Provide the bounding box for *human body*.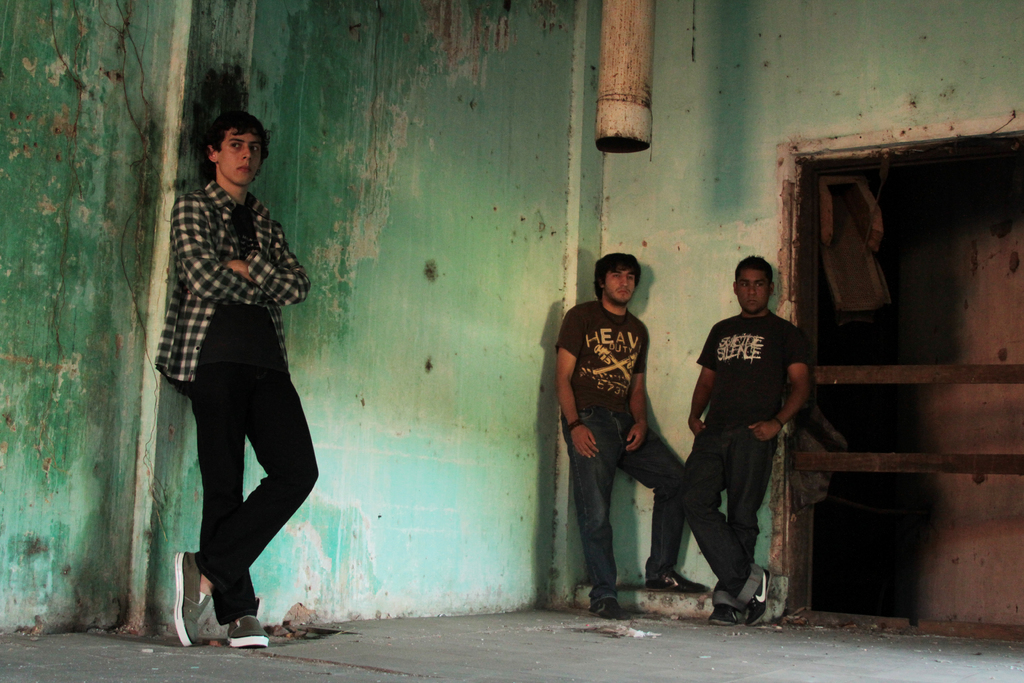
crop(687, 308, 811, 631).
